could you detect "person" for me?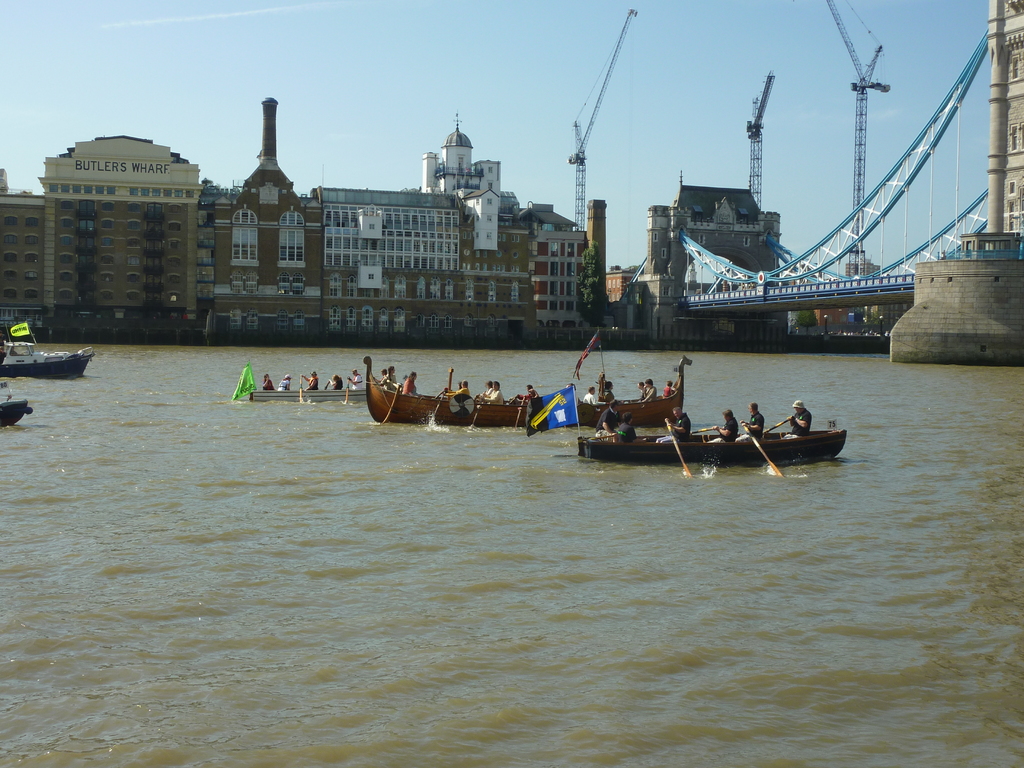
Detection result: l=662, t=381, r=675, b=396.
